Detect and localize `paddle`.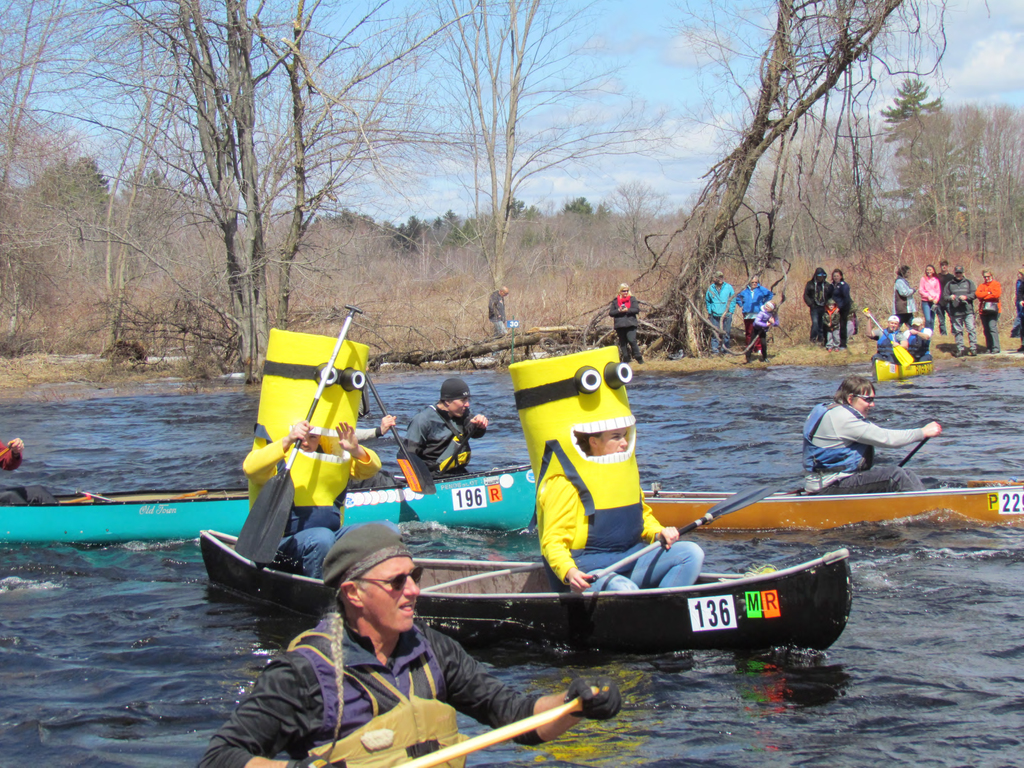
Localized at Rect(387, 687, 608, 767).
